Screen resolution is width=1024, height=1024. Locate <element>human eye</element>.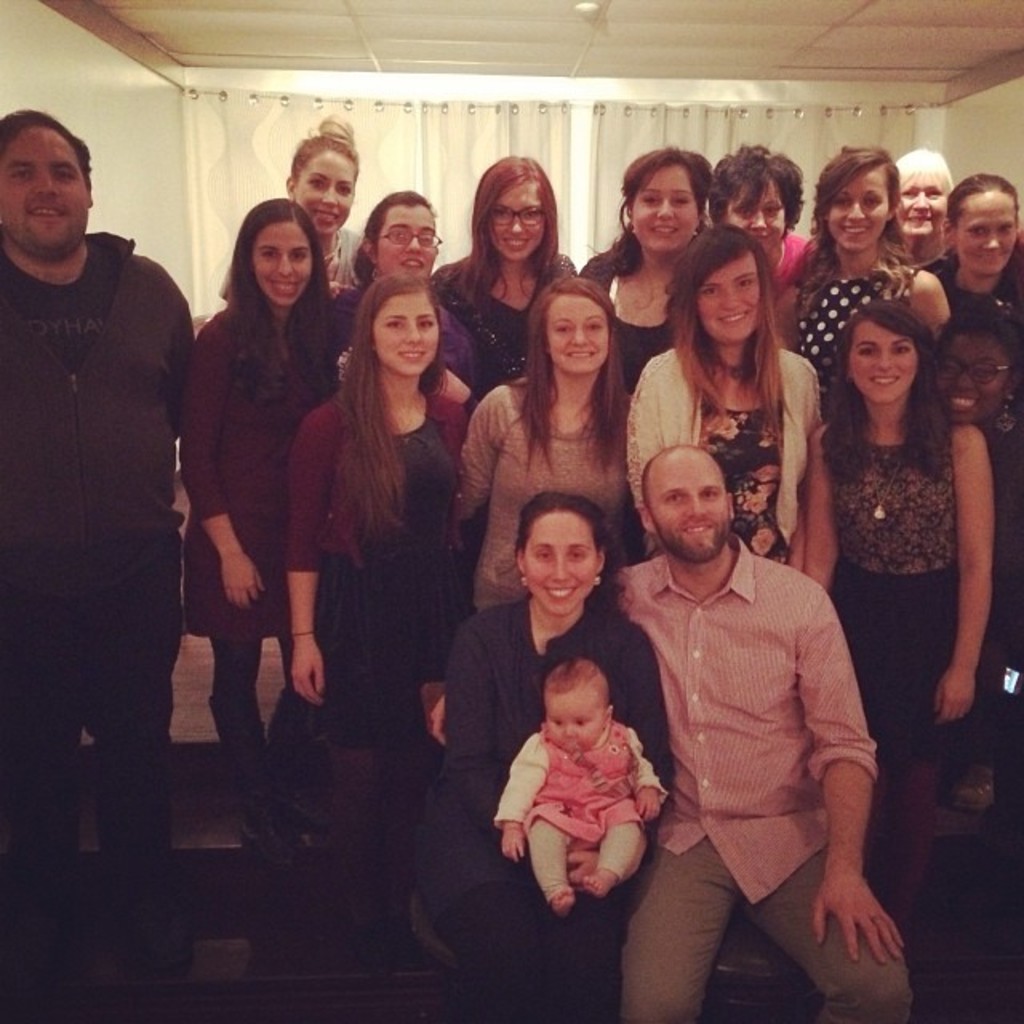
(526, 206, 541, 221).
